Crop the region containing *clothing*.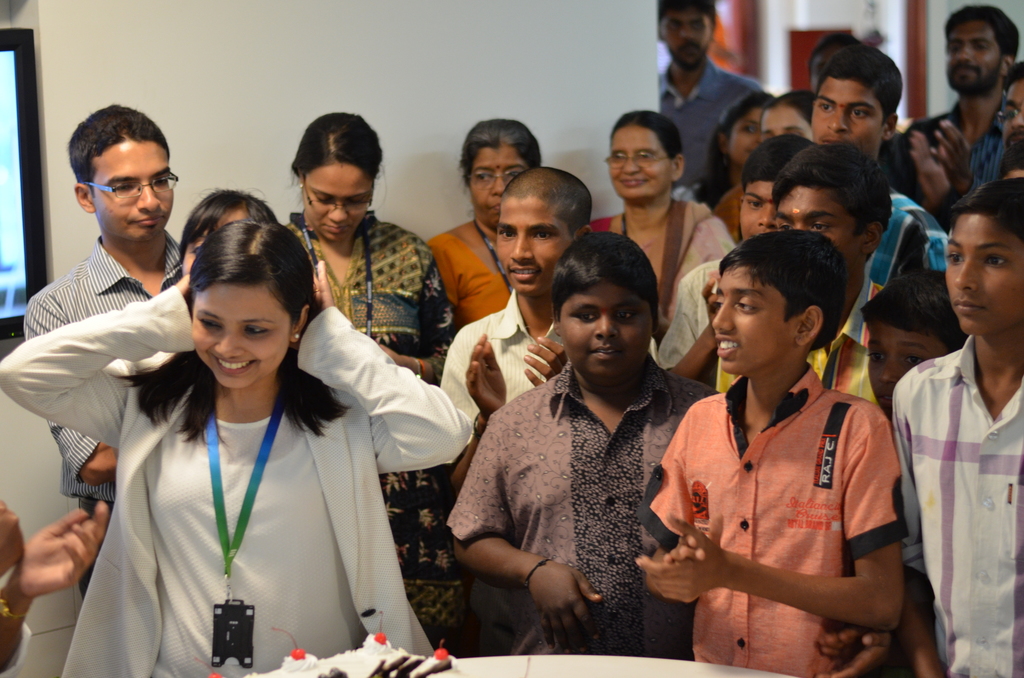
Crop region: bbox(660, 56, 765, 195).
